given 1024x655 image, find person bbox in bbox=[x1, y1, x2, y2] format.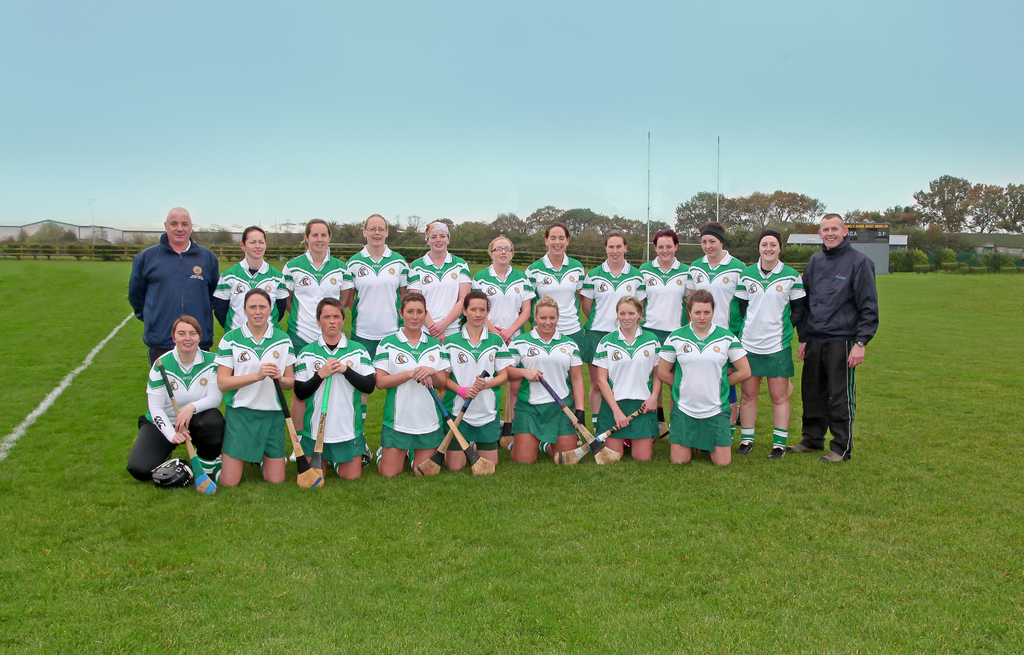
bbox=[580, 235, 646, 352].
